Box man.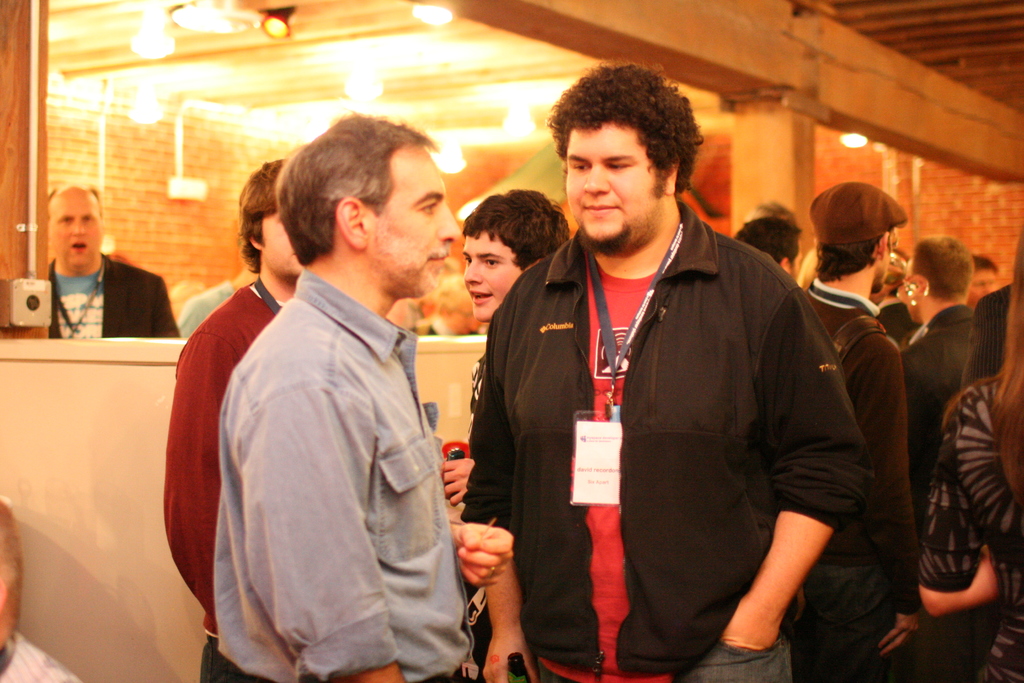
x1=453, y1=58, x2=879, y2=682.
